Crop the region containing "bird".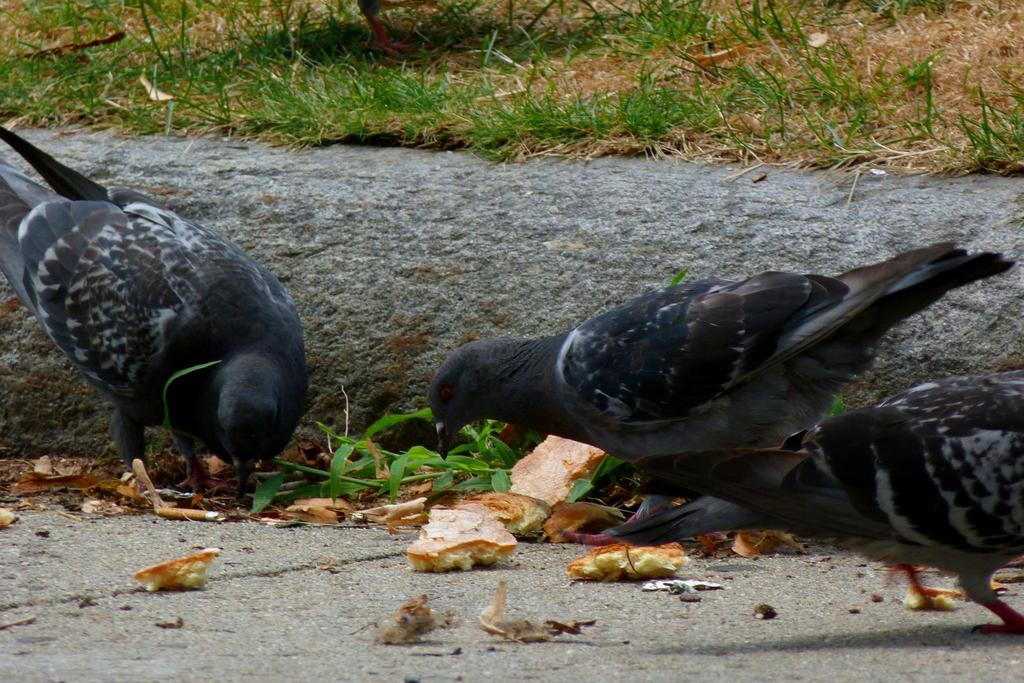
Crop region: (610, 365, 1023, 639).
